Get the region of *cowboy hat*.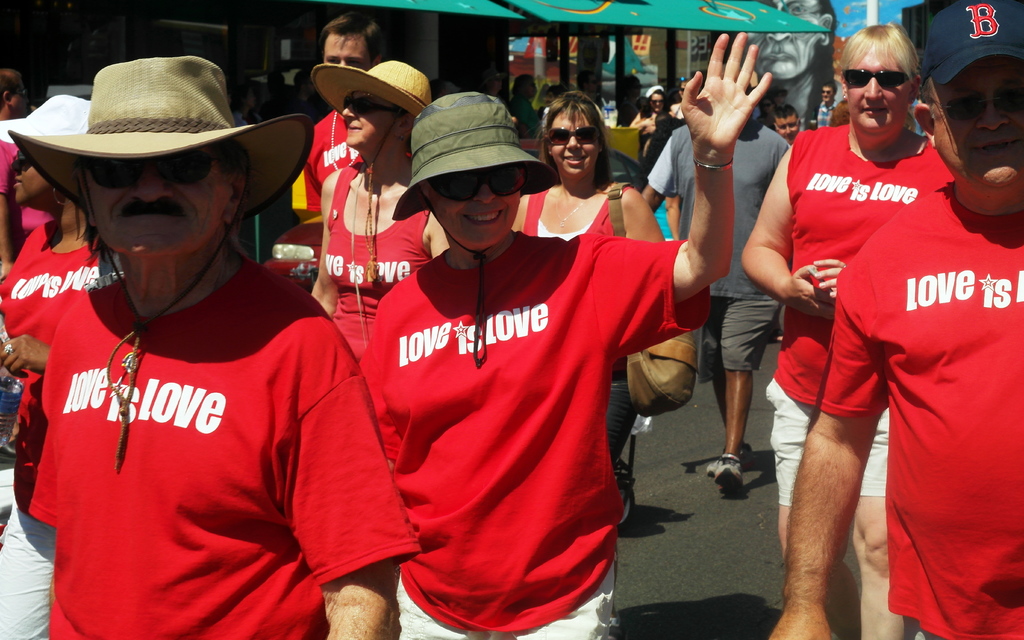
{"x1": 309, "y1": 63, "x2": 429, "y2": 289}.
